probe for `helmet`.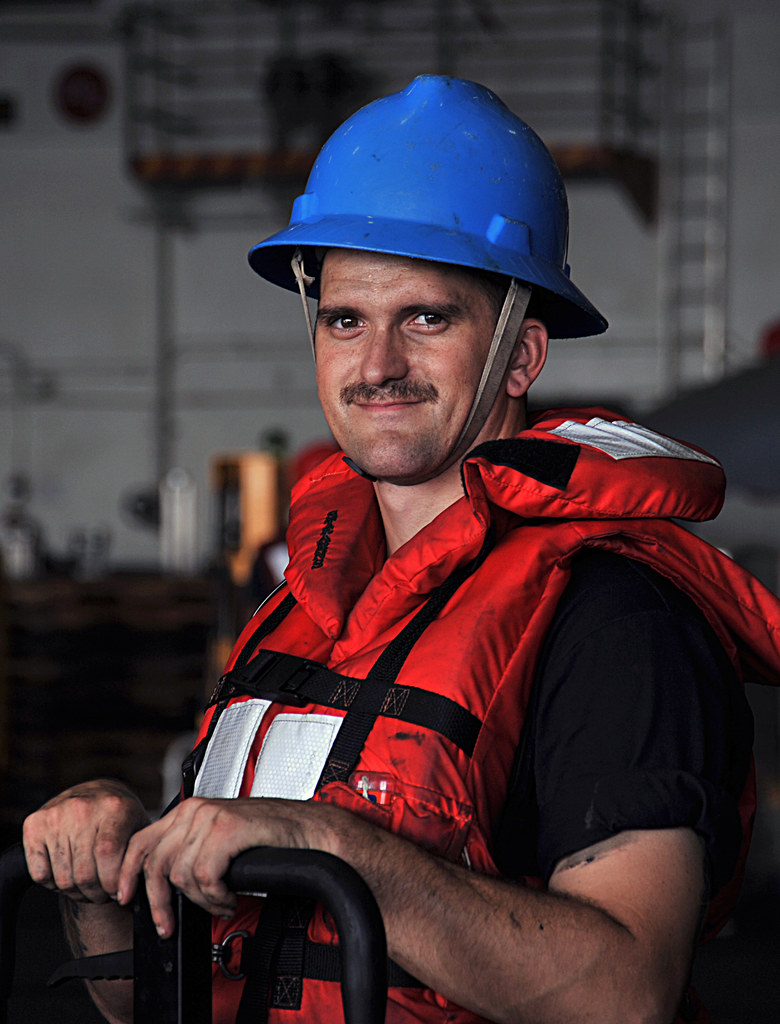
Probe result: [x1=255, y1=61, x2=592, y2=473].
